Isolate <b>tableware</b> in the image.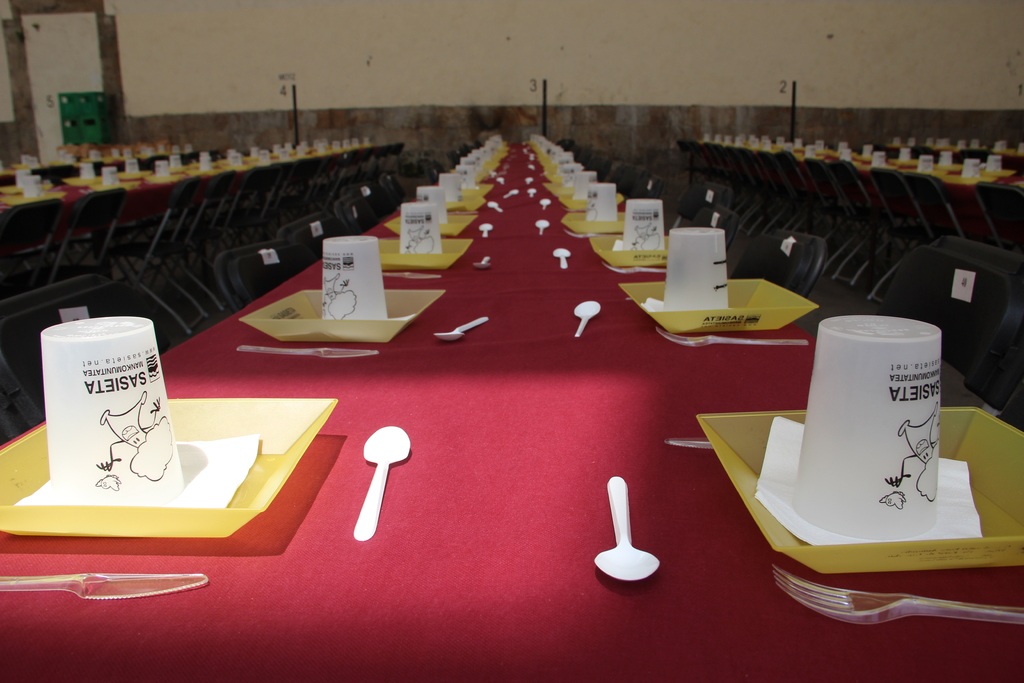
Isolated region: l=668, t=432, r=720, b=448.
